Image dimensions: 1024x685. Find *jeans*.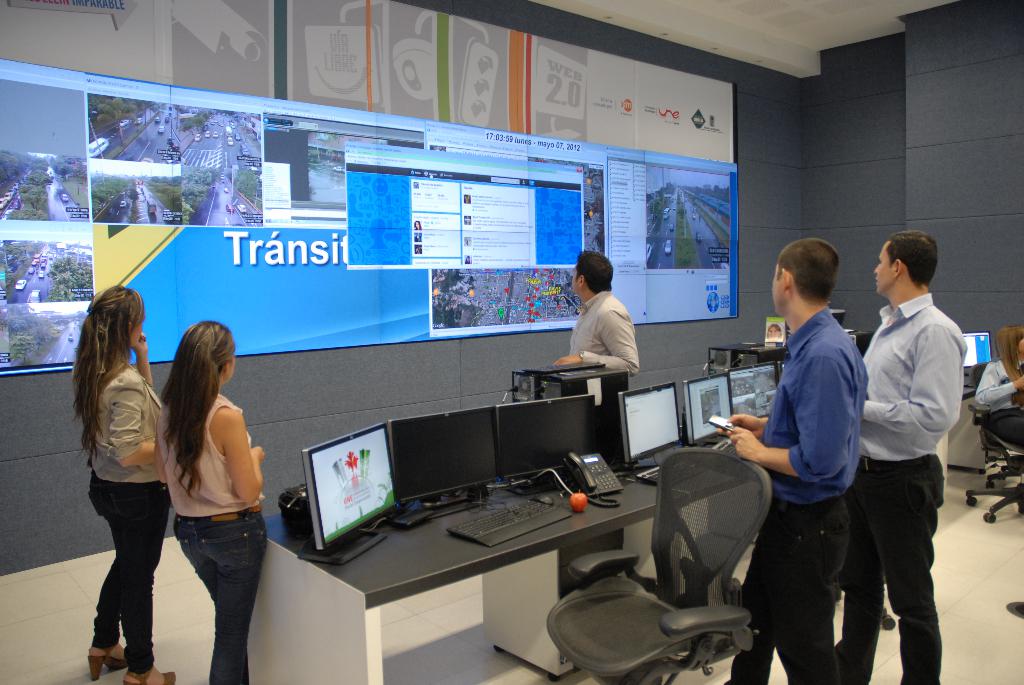
Rect(164, 508, 265, 683).
